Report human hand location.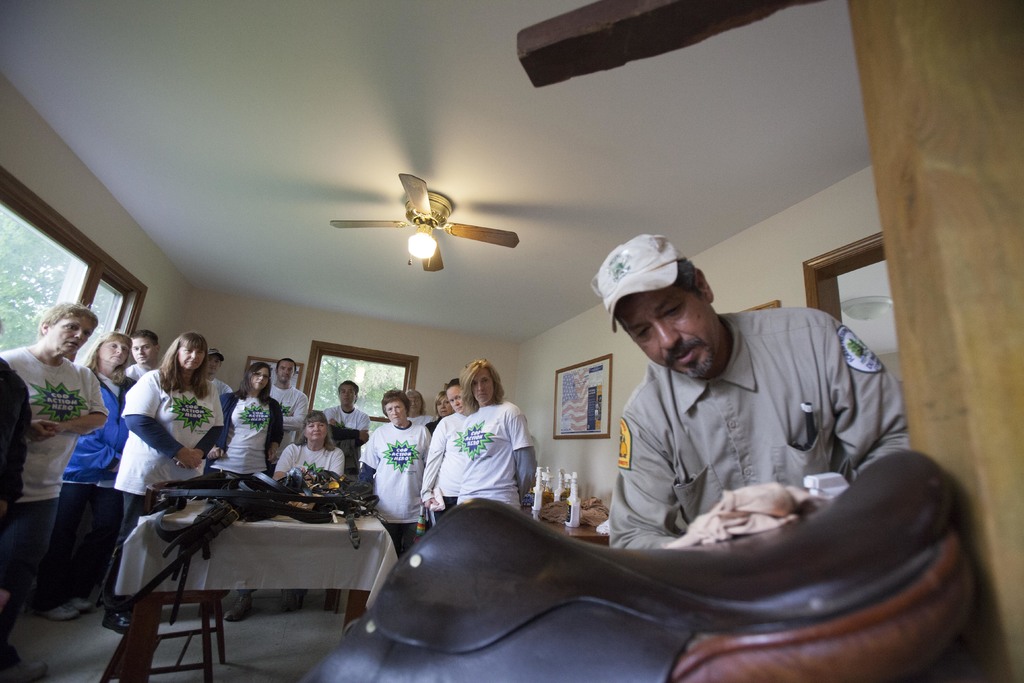
Report: box(357, 427, 369, 443).
